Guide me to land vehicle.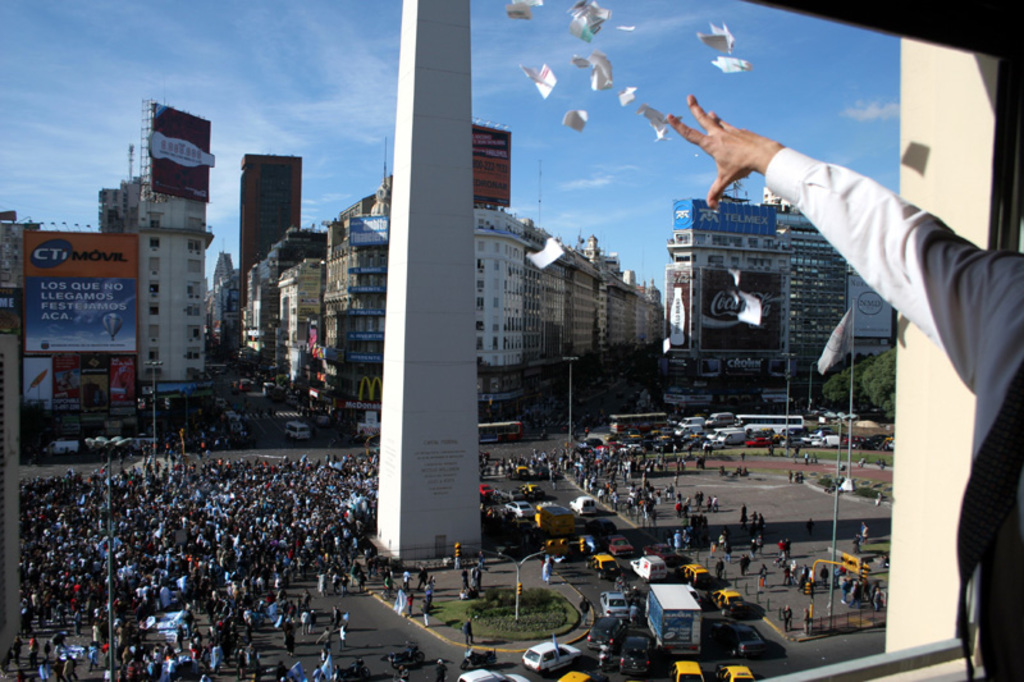
Guidance: 590 550 621 586.
